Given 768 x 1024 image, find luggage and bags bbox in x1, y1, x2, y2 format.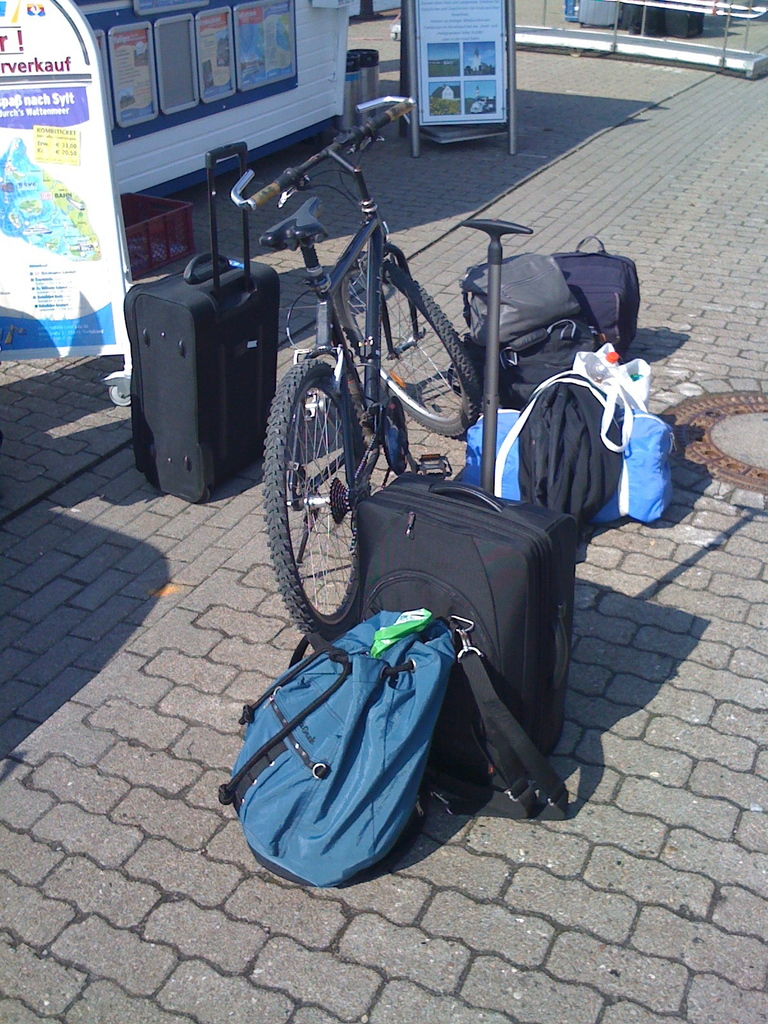
350, 218, 574, 821.
